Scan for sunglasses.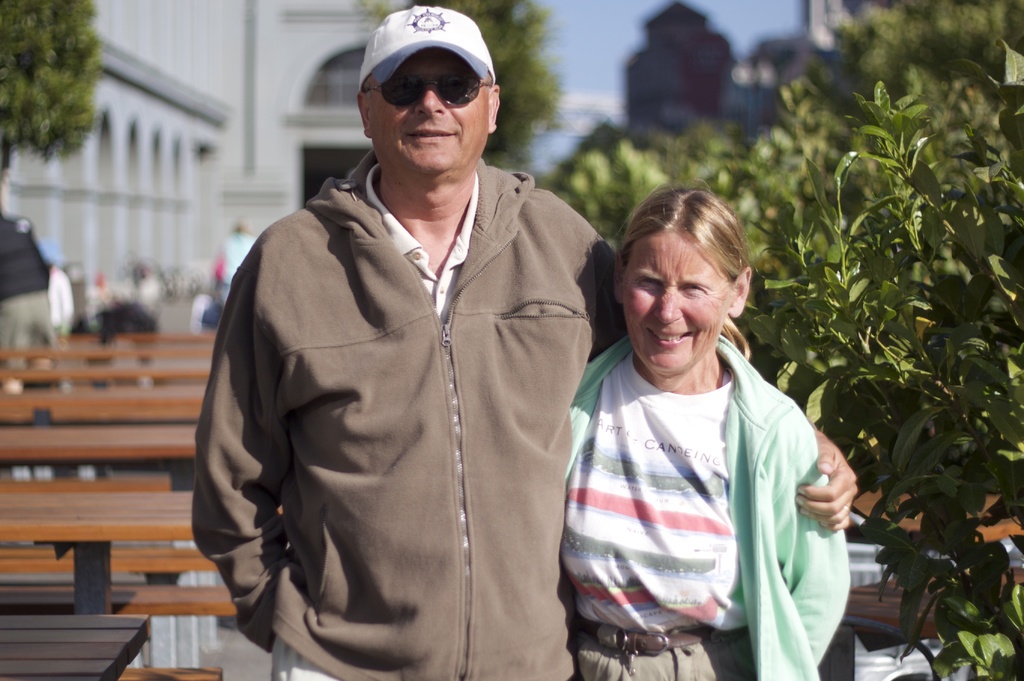
Scan result: bbox=(362, 72, 494, 109).
